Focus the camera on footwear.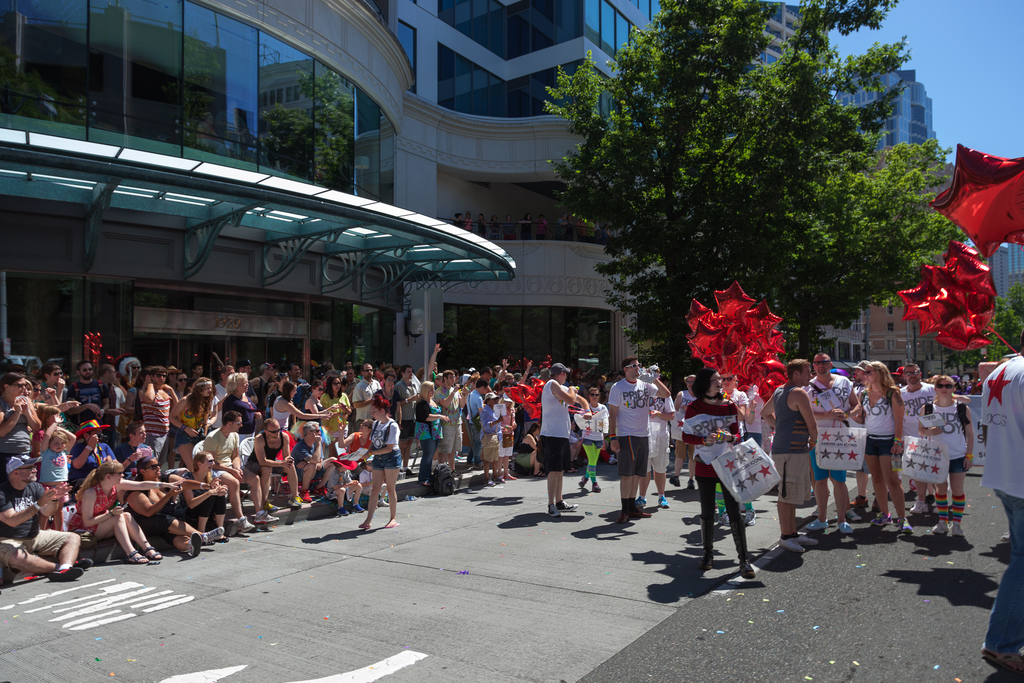
Focus region: (614,499,631,522).
